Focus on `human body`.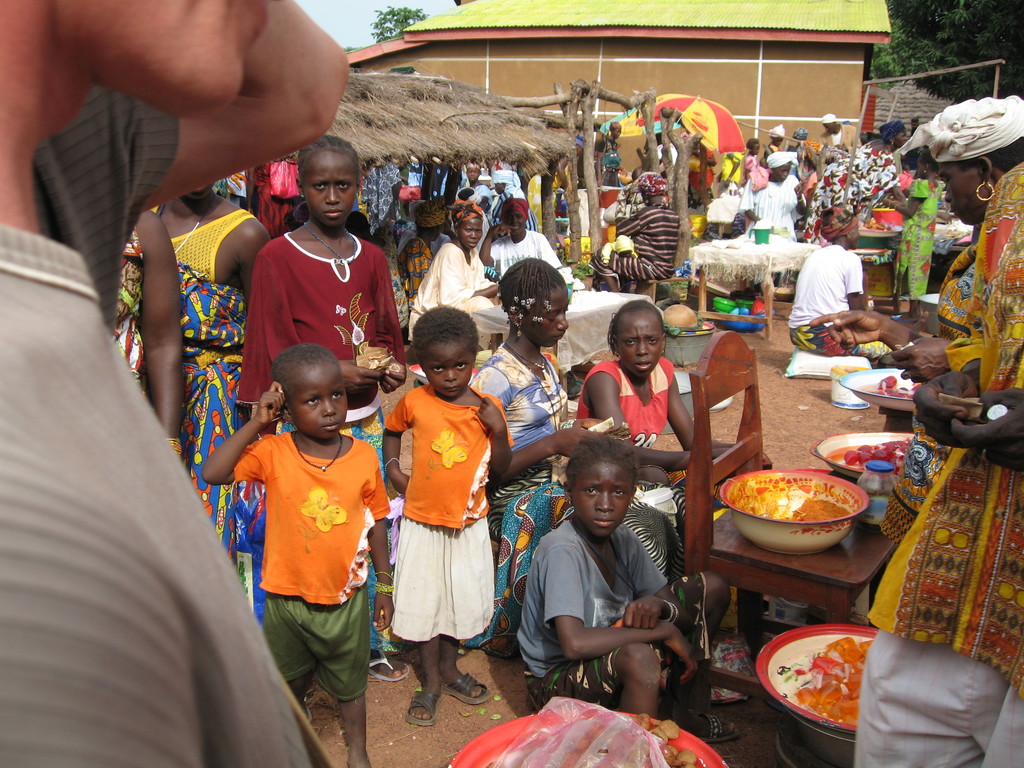
Focused at select_region(0, 106, 328, 767).
